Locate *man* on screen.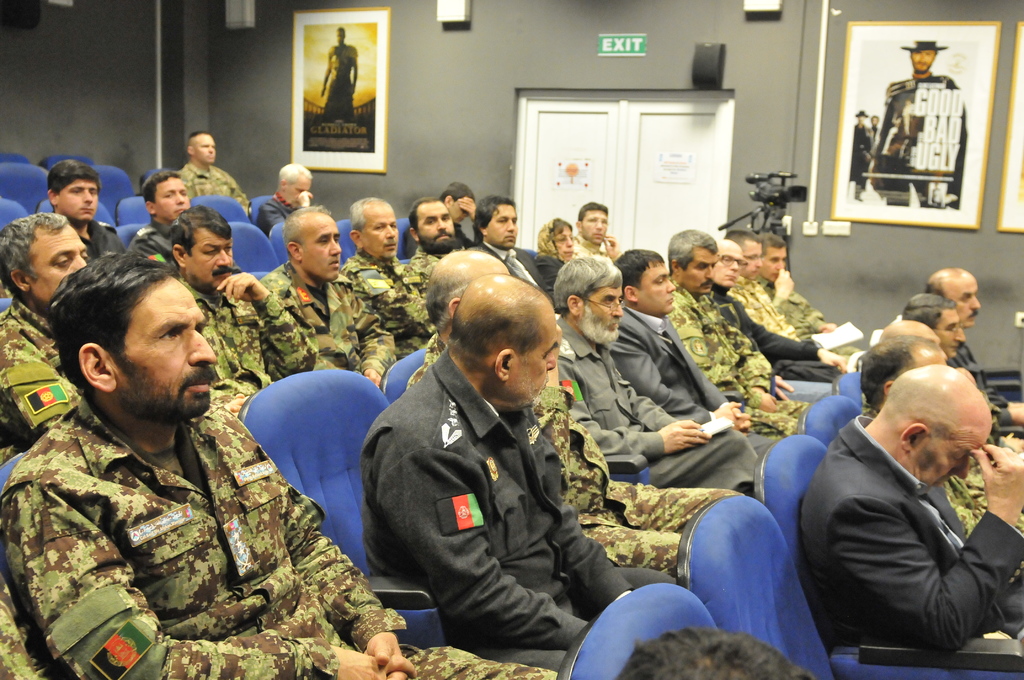
On screen at 0,213,90,468.
